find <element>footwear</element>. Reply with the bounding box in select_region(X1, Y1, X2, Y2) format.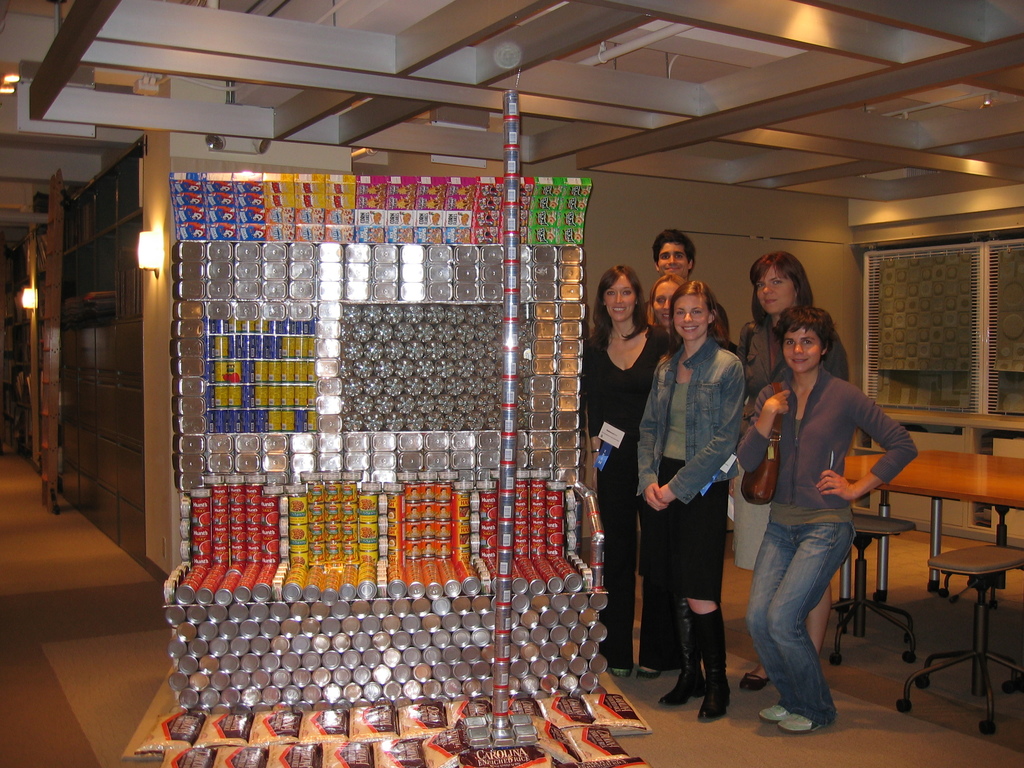
select_region(743, 673, 764, 689).
